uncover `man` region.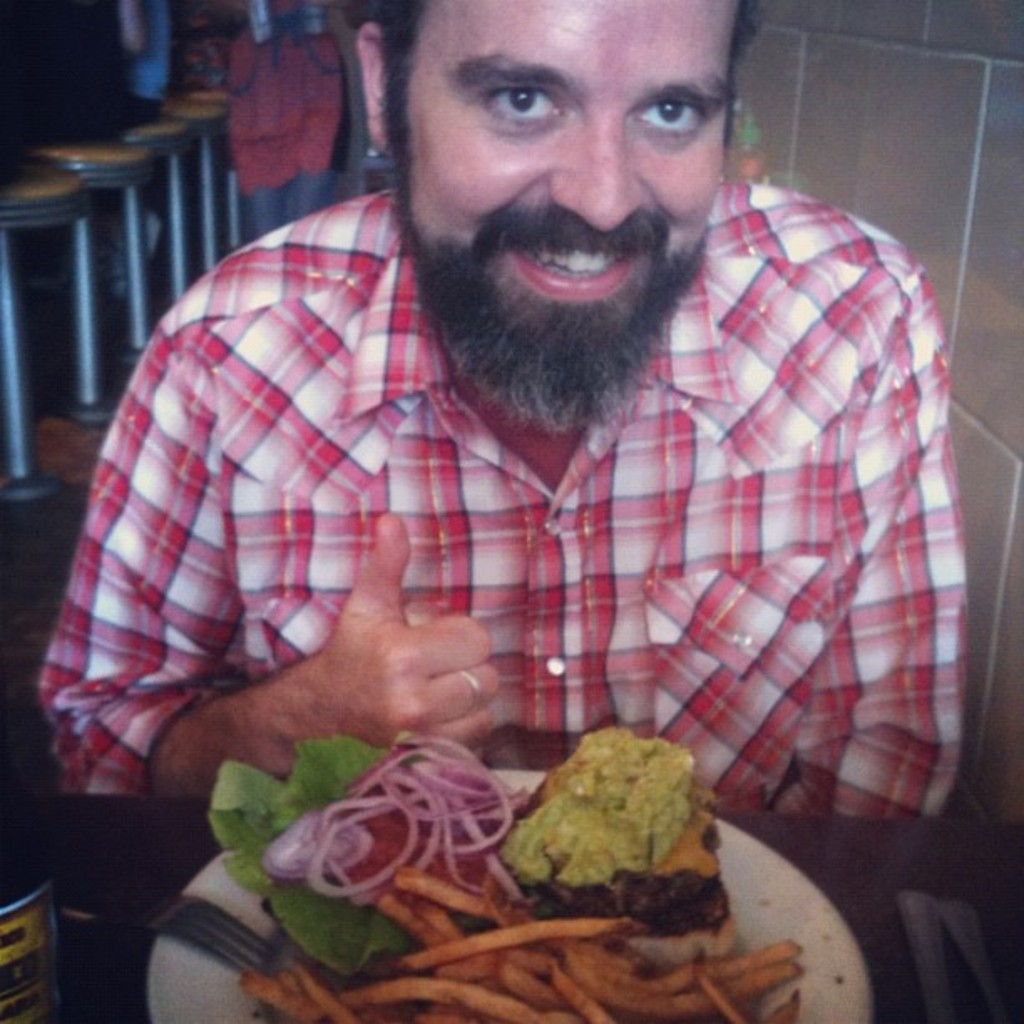
Uncovered: x1=32, y1=0, x2=967, y2=827.
